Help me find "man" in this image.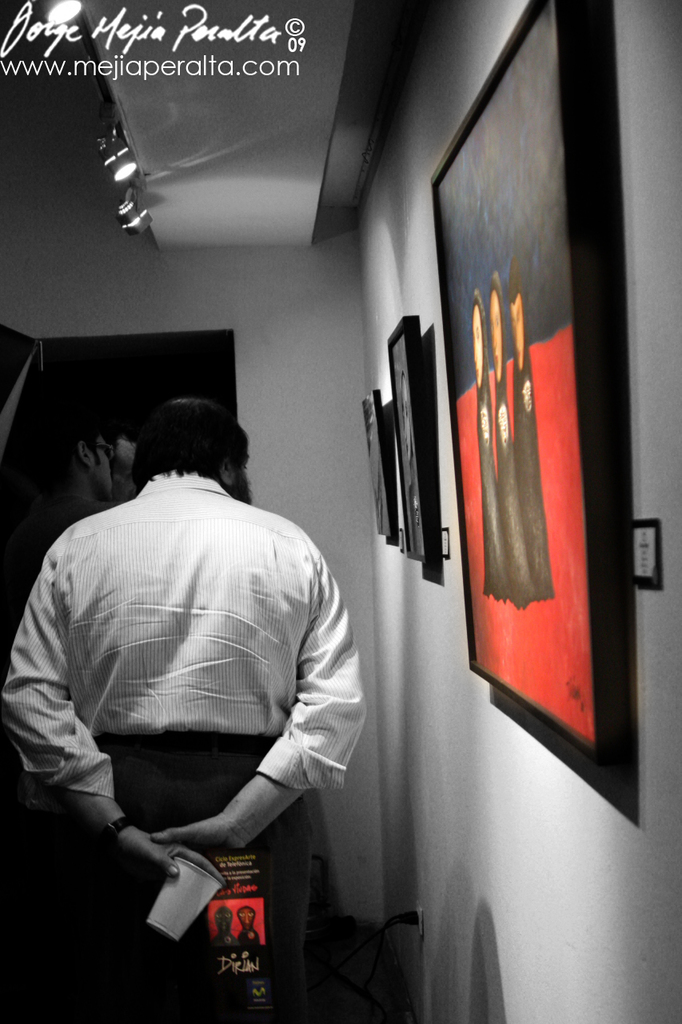
Found it: BBox(0, 399, 114, 544).
